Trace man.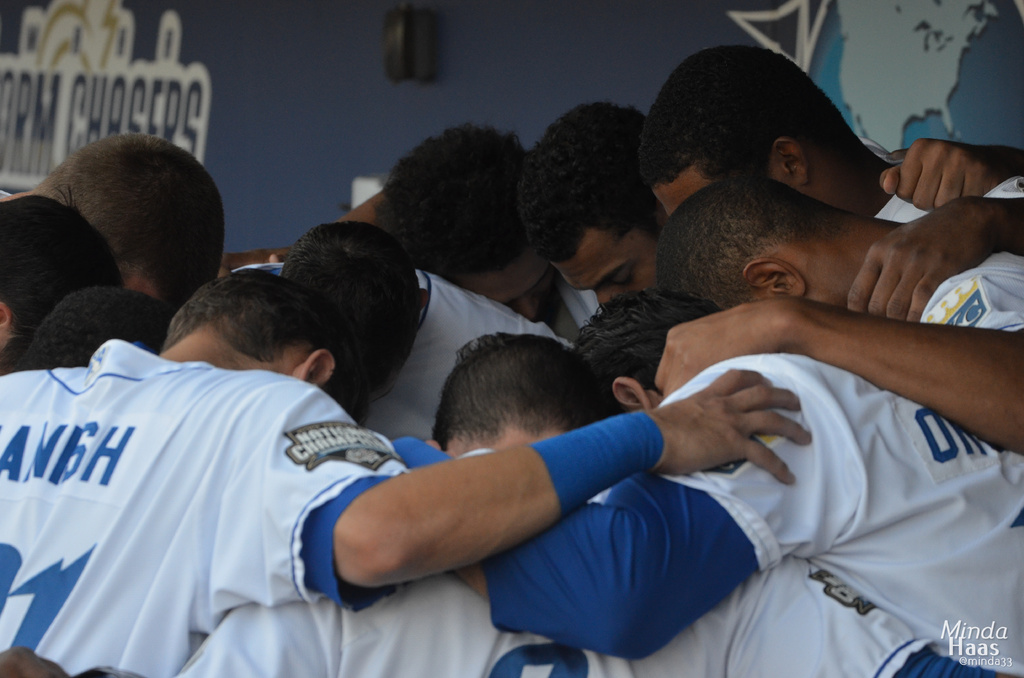
Traced to 637, 37, 1023, 223.
